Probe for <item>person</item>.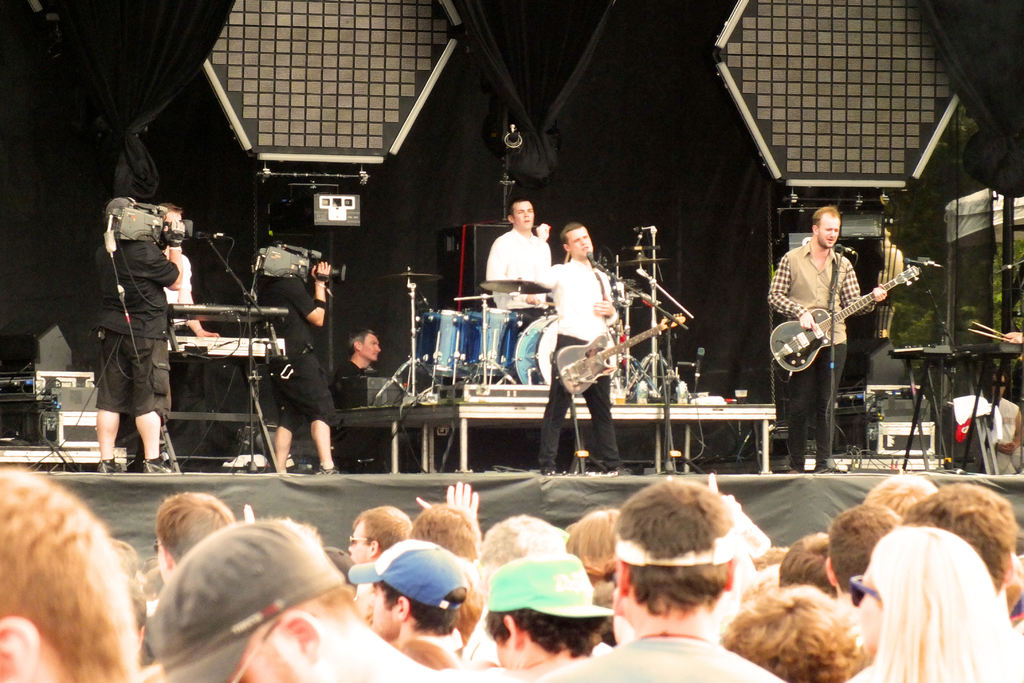
Probe result: crop(164, 200, 216, 336).
